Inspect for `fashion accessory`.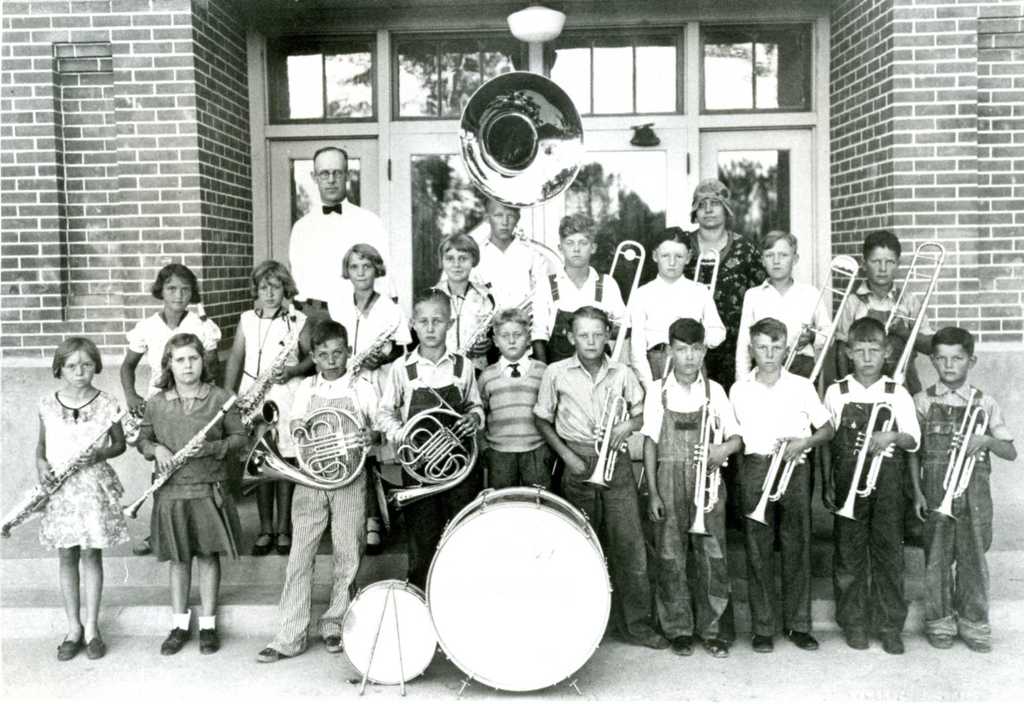
Inspection: [509, 360, 523, 377].
